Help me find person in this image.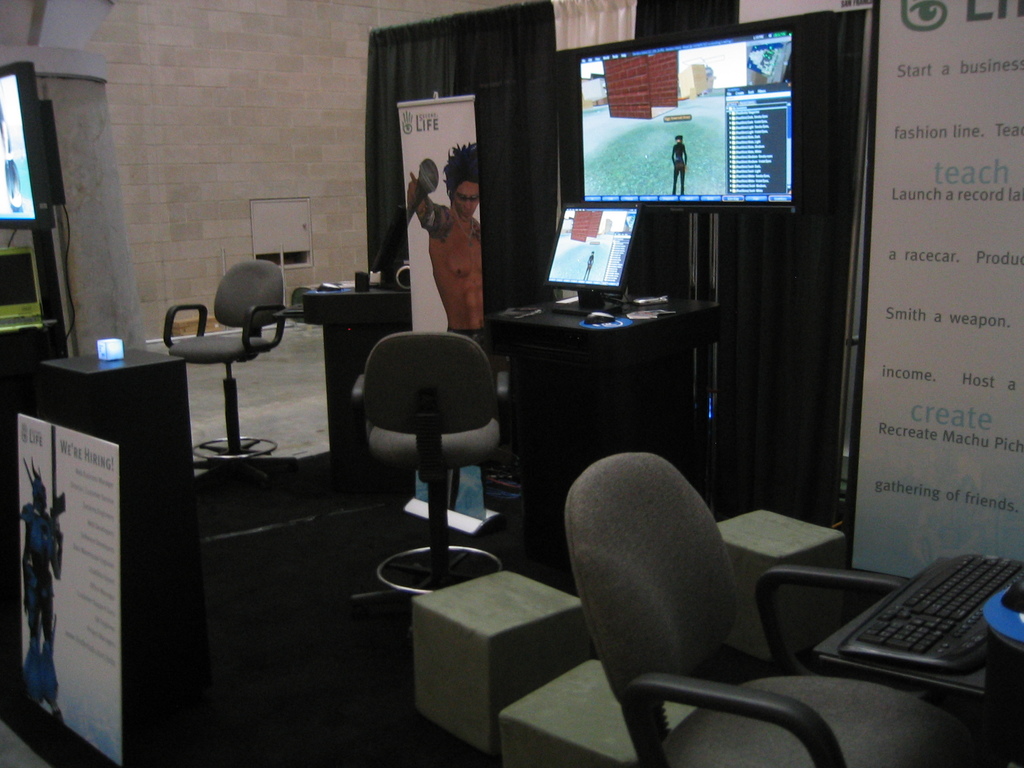
Found it: Rect(578, 252, 594, 286).
